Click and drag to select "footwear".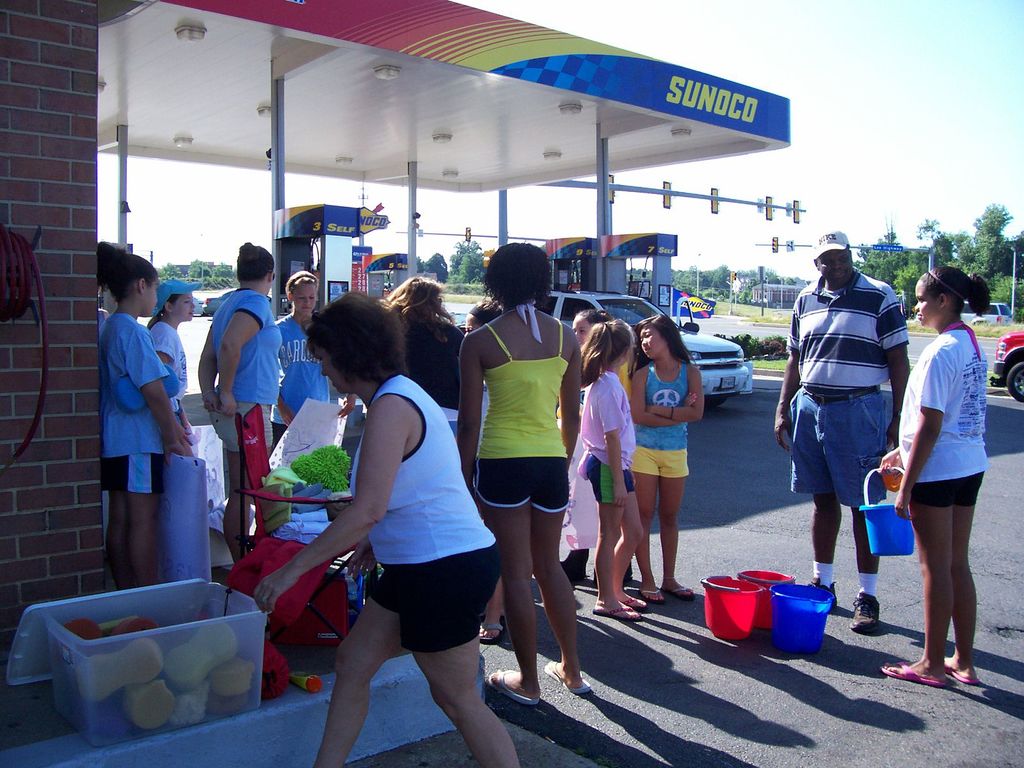
Selection: (850,589,881,632).
